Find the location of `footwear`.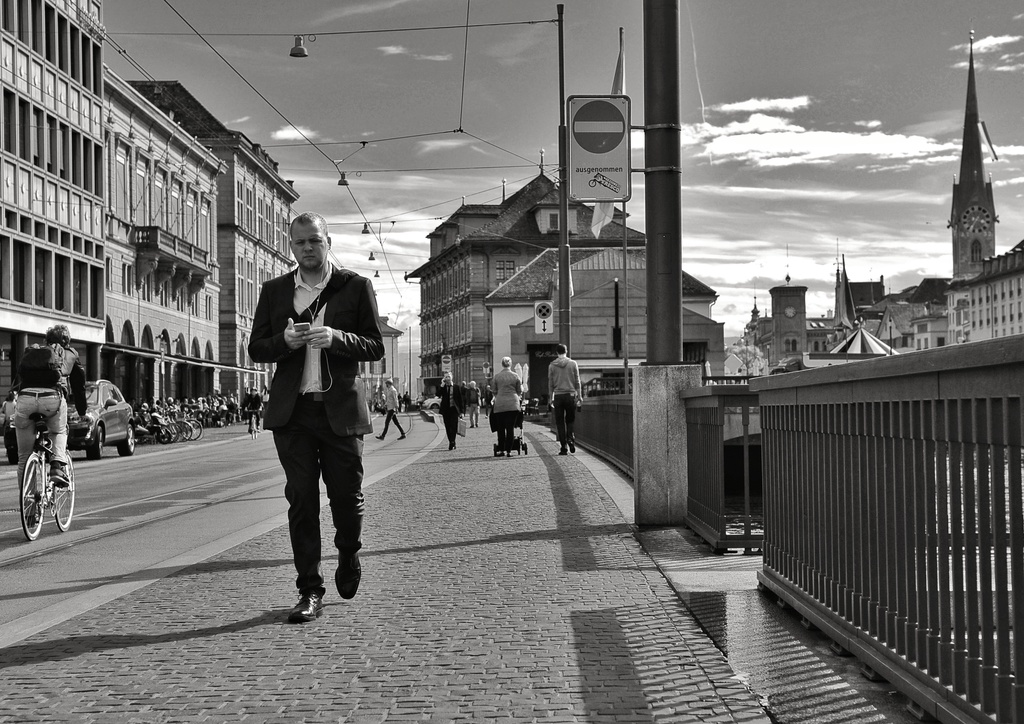
Location: [22, 514, 40, 530].
